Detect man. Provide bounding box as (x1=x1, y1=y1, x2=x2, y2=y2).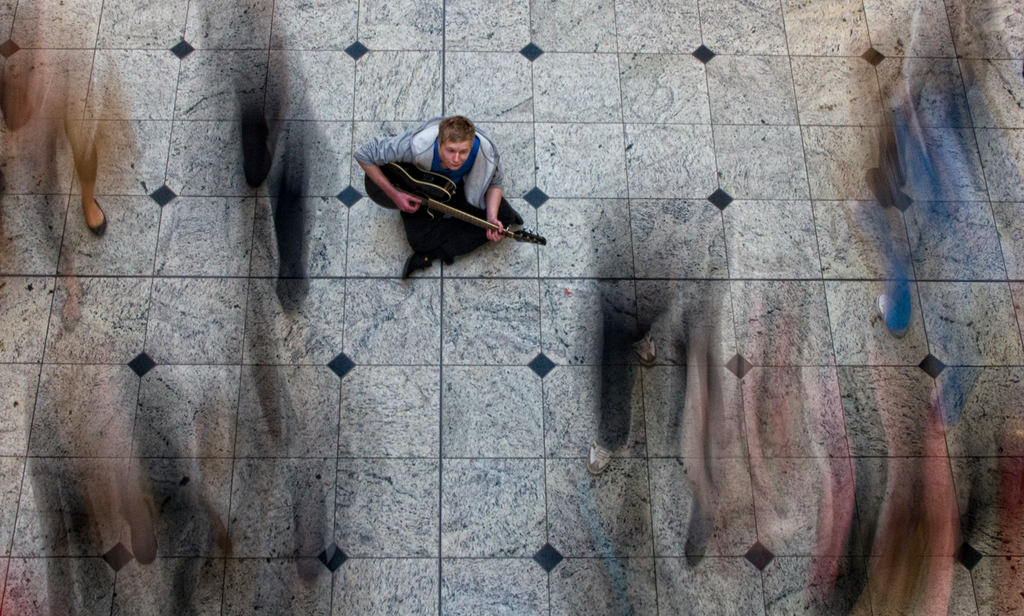
(x1=350, y1=106, x2=546, y2=287).
